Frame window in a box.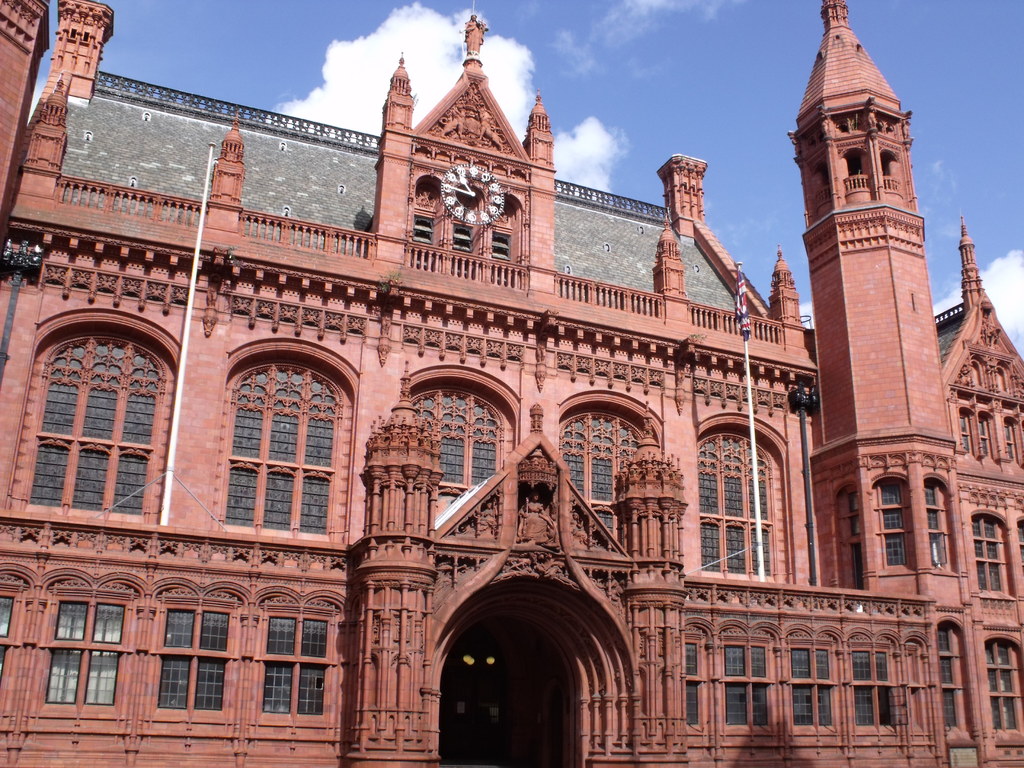
{"x1": 407, "y1": 362, "x2": 521, "y2": 516}.
